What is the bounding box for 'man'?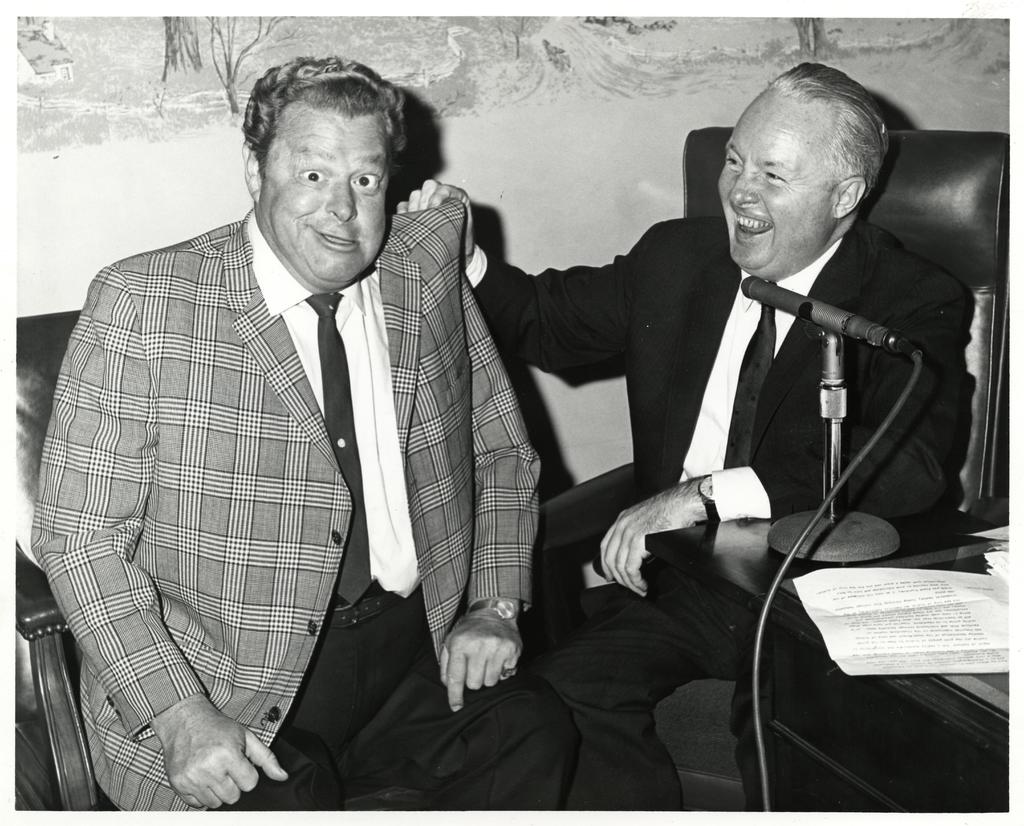
395,60,980,813.
